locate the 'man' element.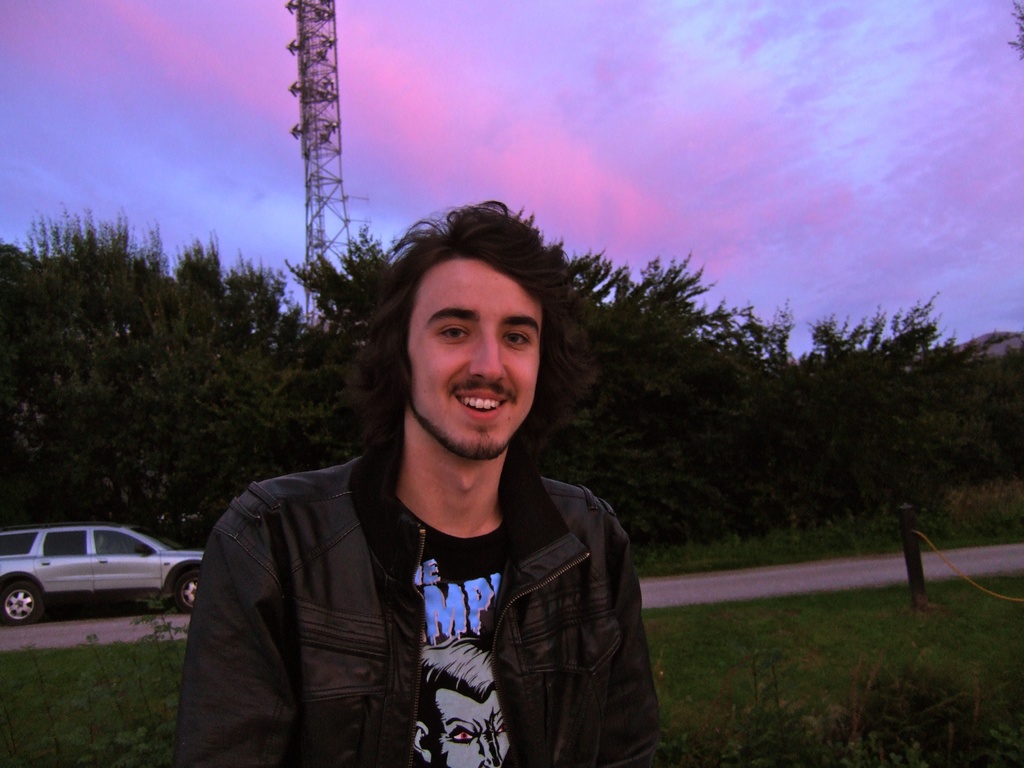
Element bbox: 189:197:686:767.
